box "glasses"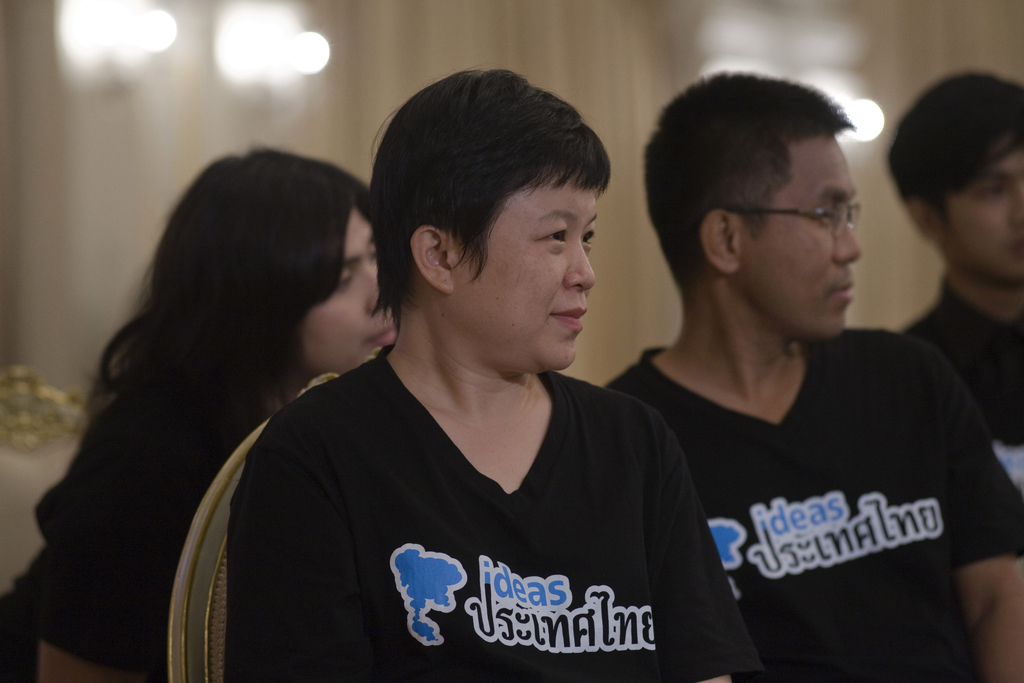
[left=749, top=178, right=867, bottom=242]
